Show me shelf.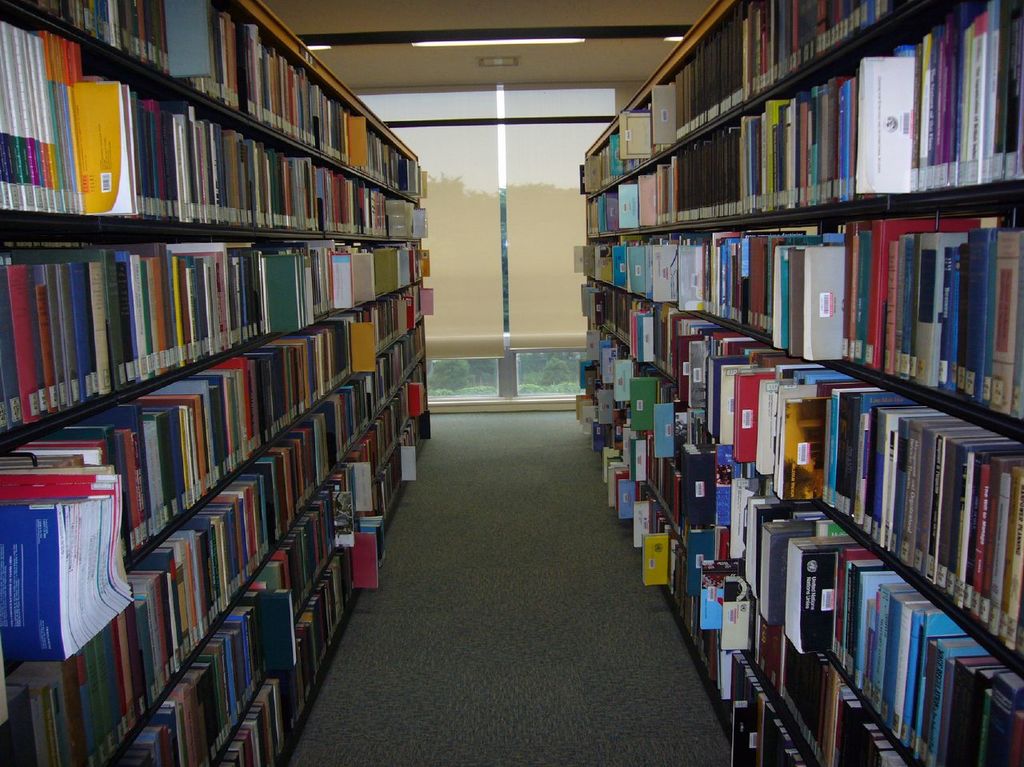
shelf is here: [0,232,436,448].
